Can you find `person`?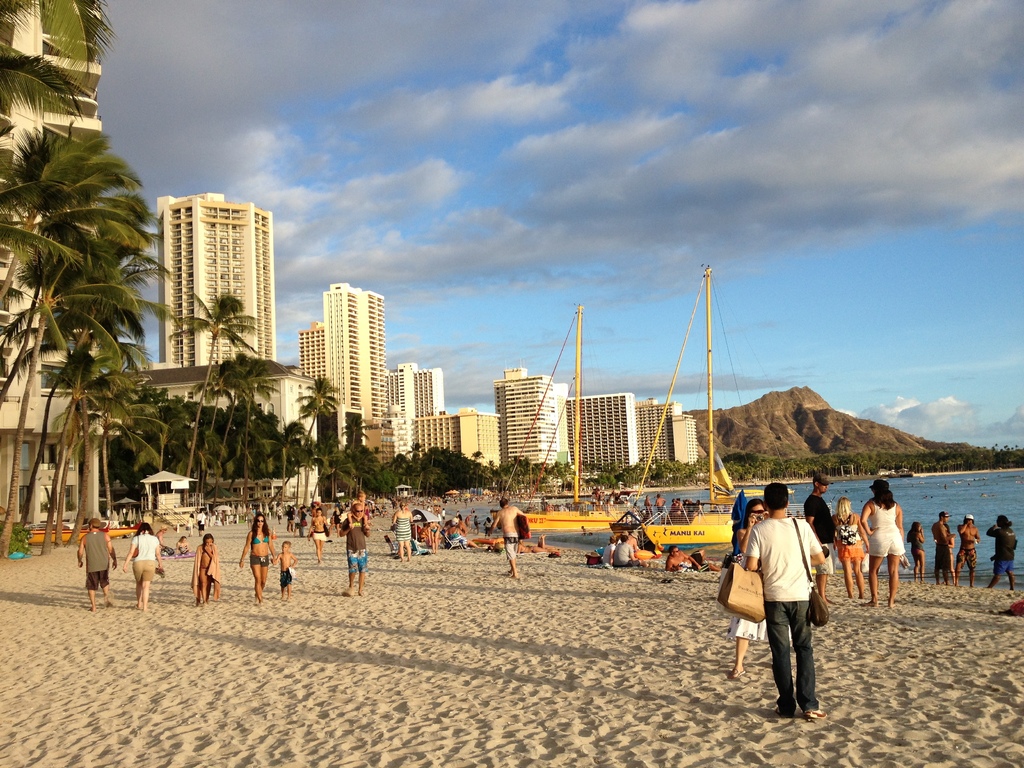
Yes, bounding box: 339/500/370/595.
